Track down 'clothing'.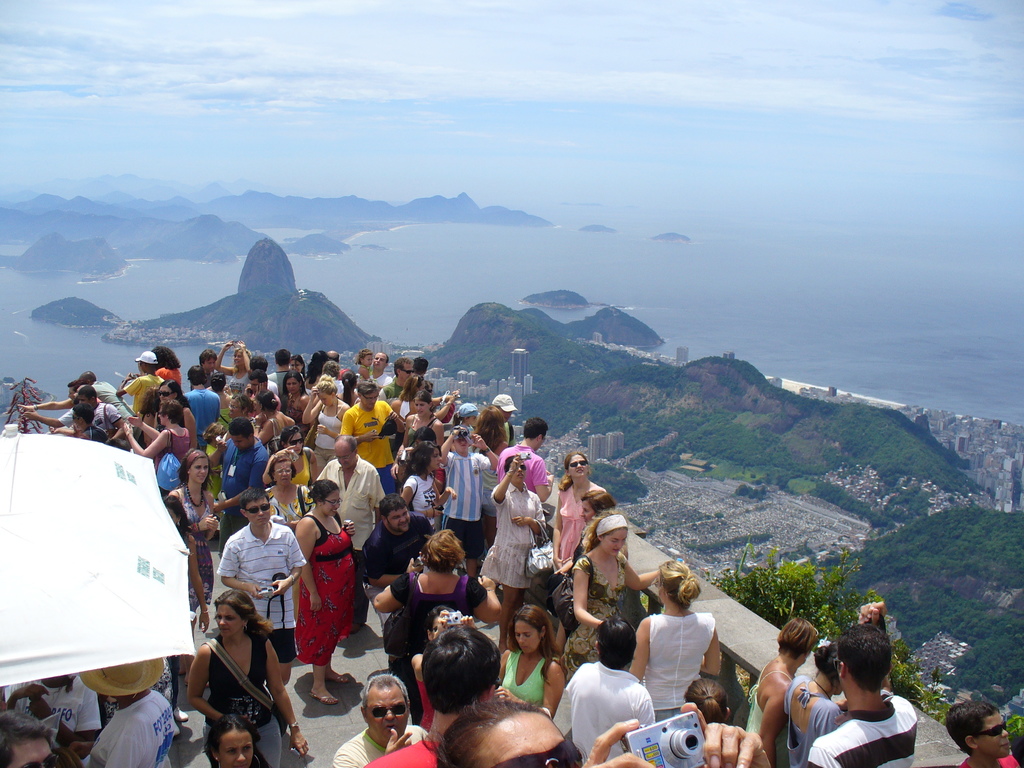
Tracked to <box>154,366,179,386</box>.
